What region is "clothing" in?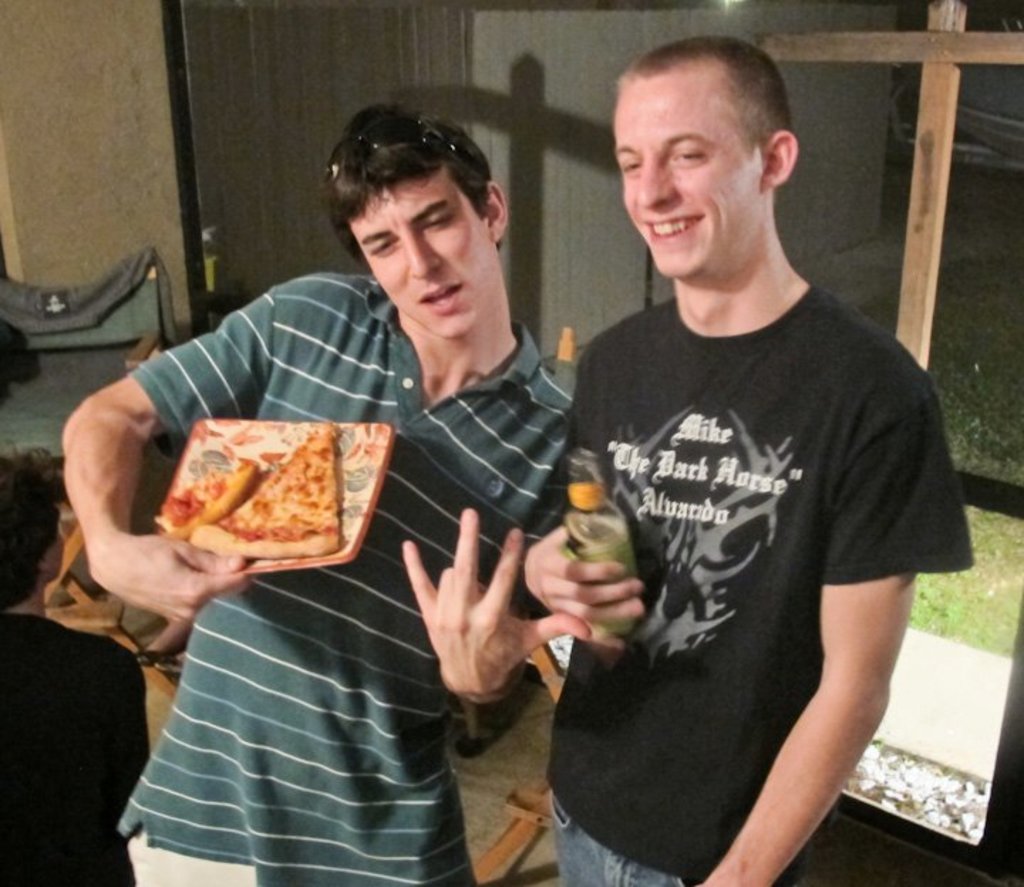
box(569, 242, 926, 844).
